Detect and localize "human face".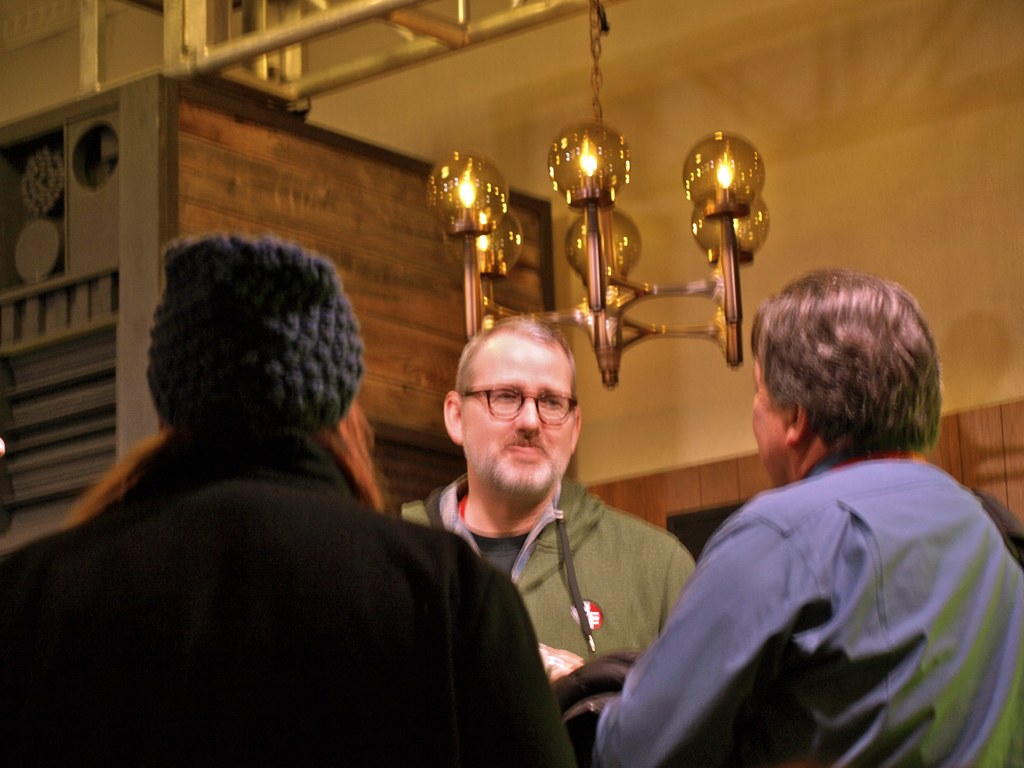
Localized at 750:358:790:484.
